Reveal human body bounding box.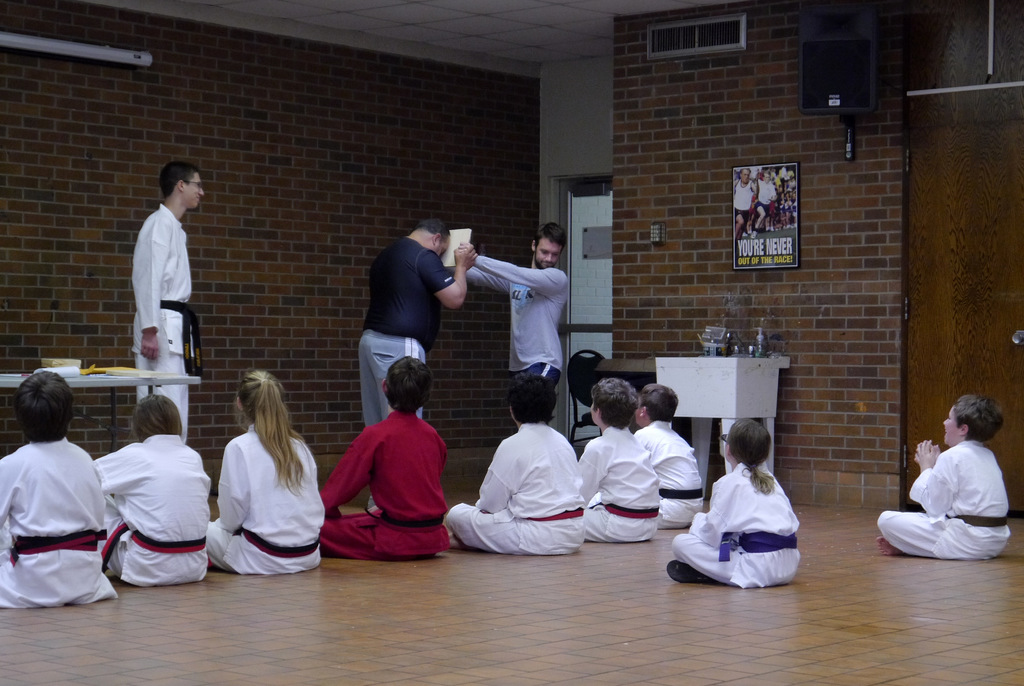
Revealed: <region>753, 183, 781, 233</region>.
